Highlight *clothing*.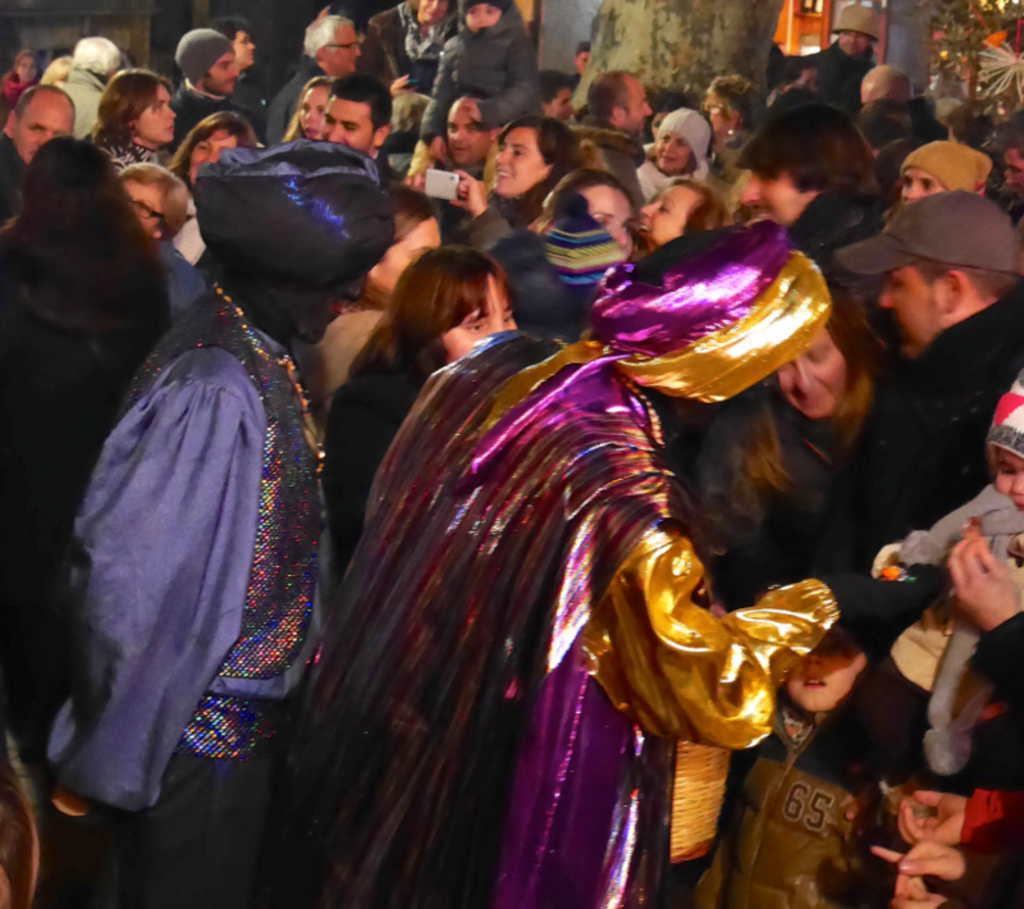
Highlighted region: locate(932, 810, 1023, 908).
